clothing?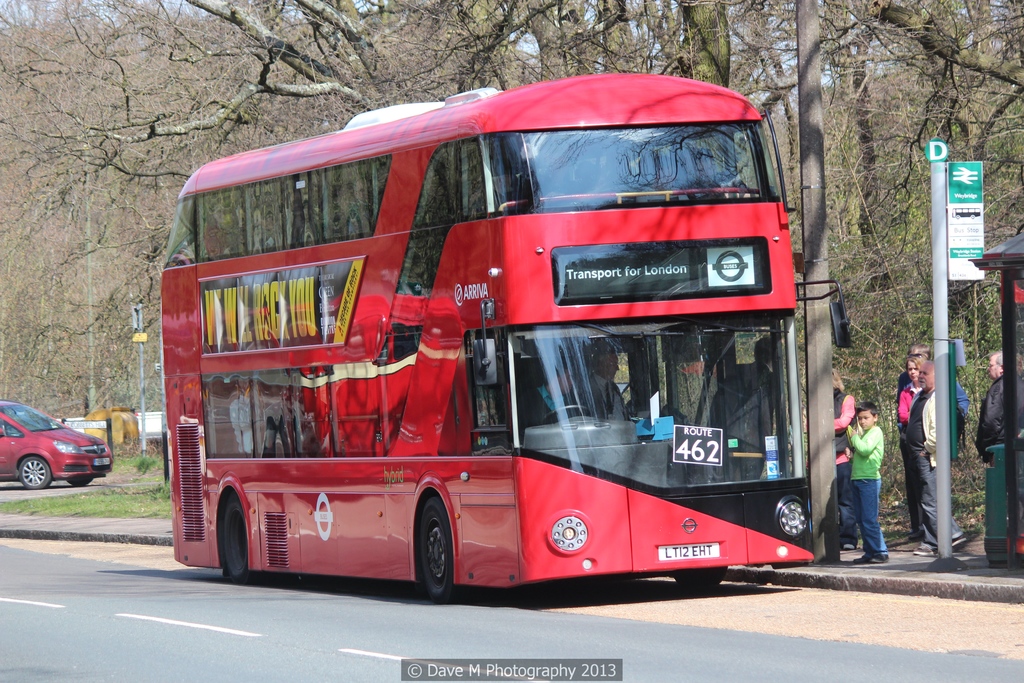
{"left": 950, "top": 373, "right": 969, "bottom": 406}
